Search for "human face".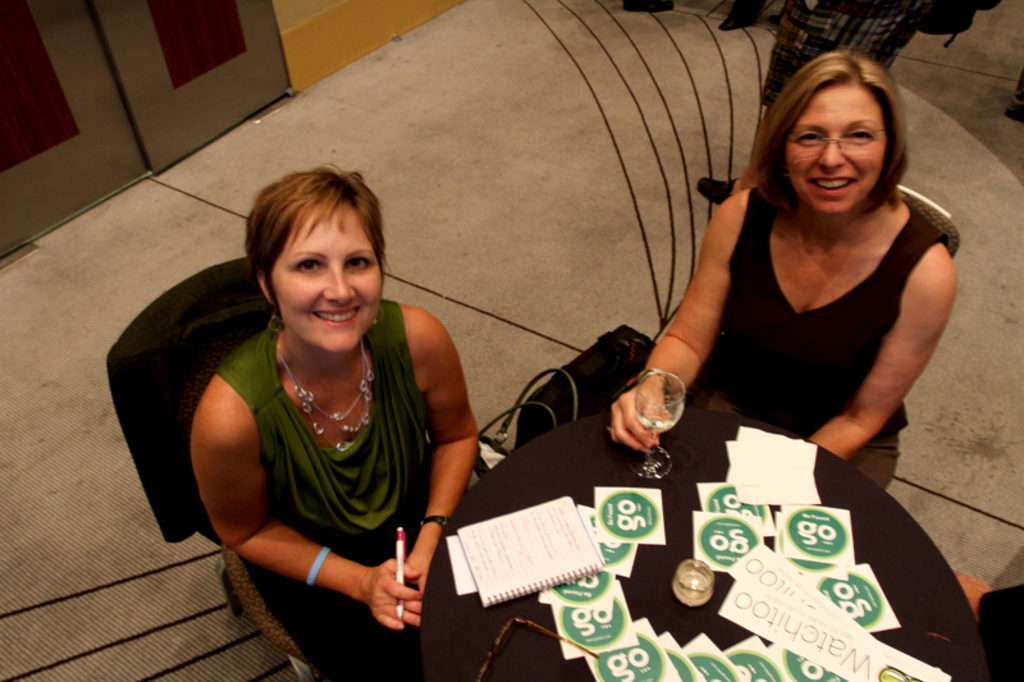
Found at crop(271, 194, 380, 347).
